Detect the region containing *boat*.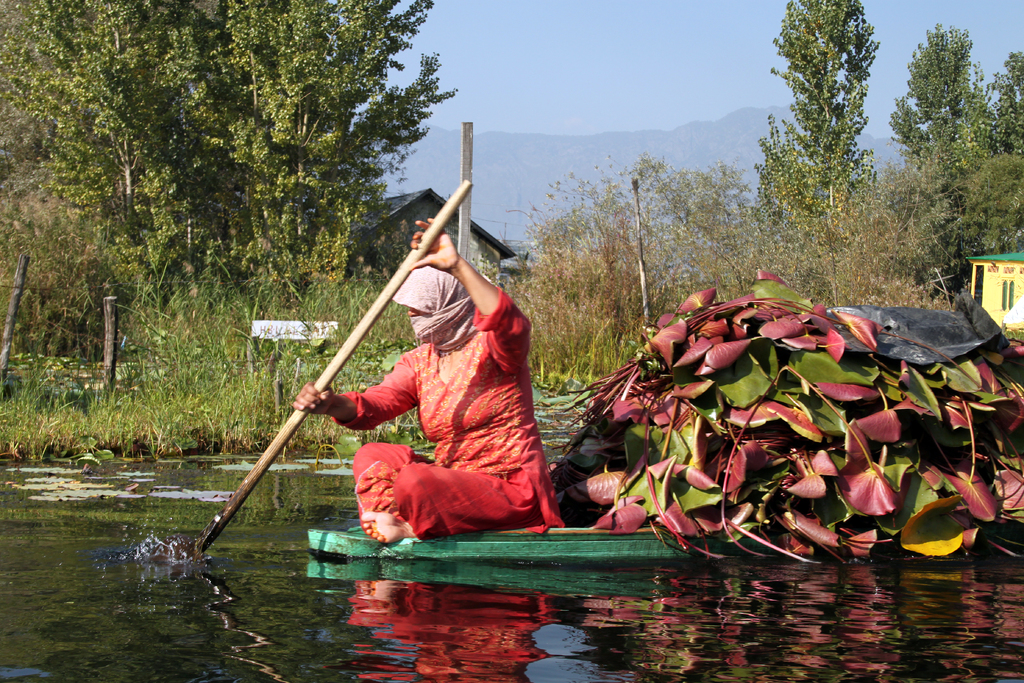
[x1=317, y1=488, x2=741, y2=571].
